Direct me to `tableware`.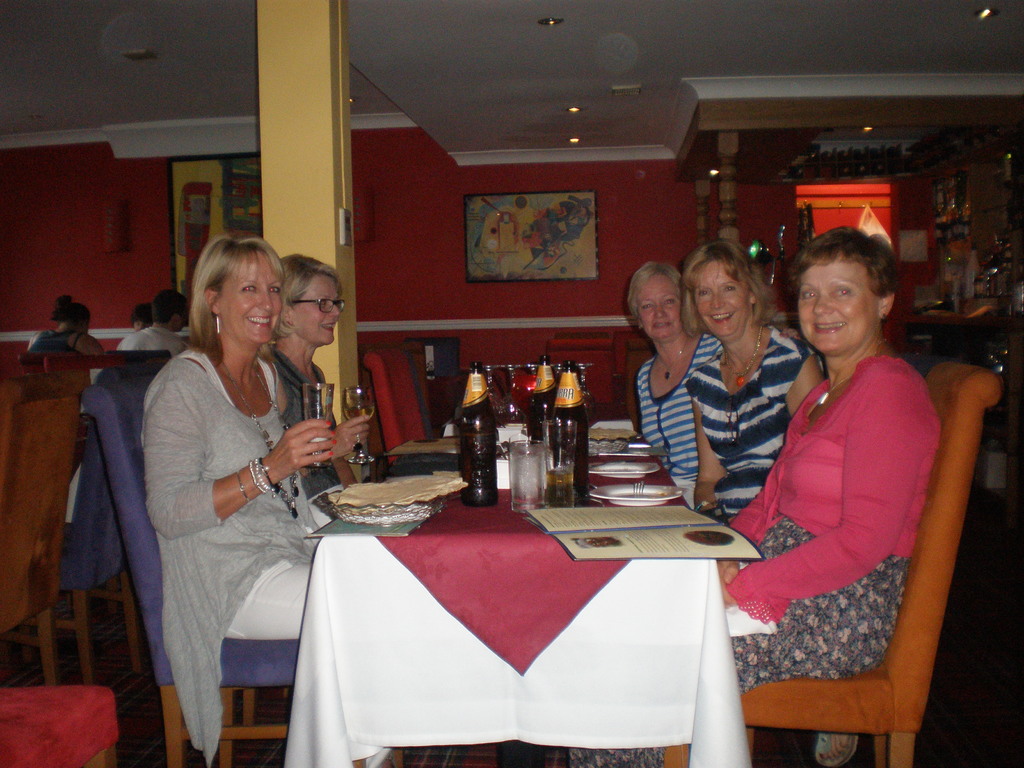
Direction: bbox(298, 381, 335, 471).
